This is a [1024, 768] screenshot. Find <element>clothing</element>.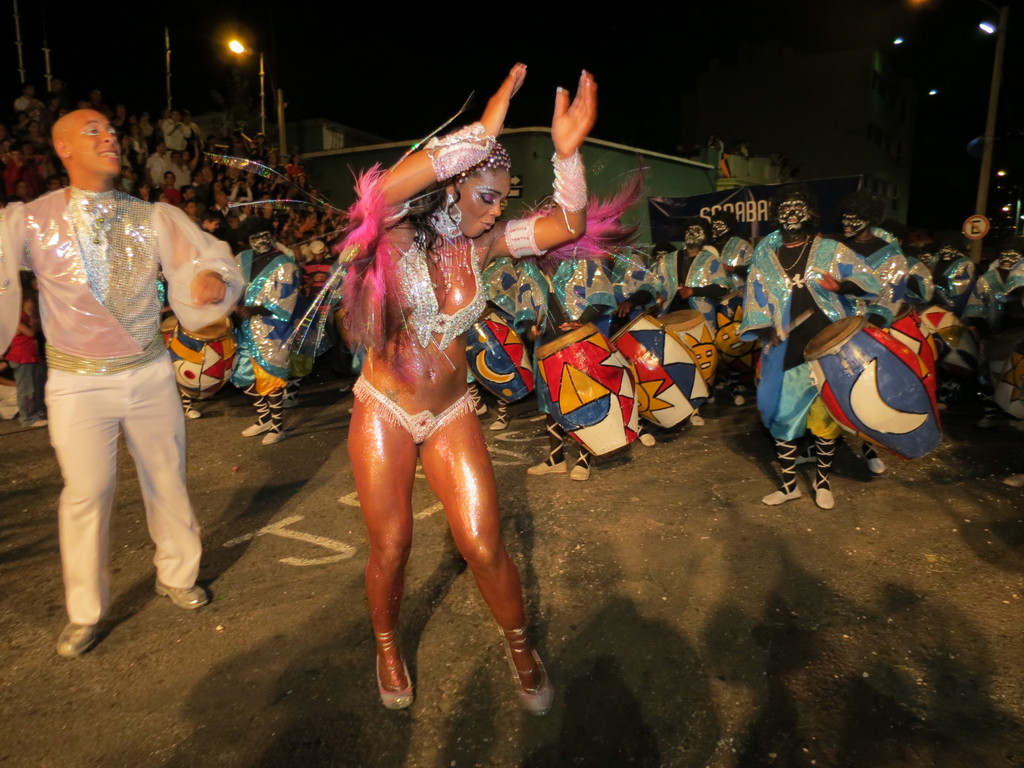
Bounding box: crop(849, 223, 905, 334).
